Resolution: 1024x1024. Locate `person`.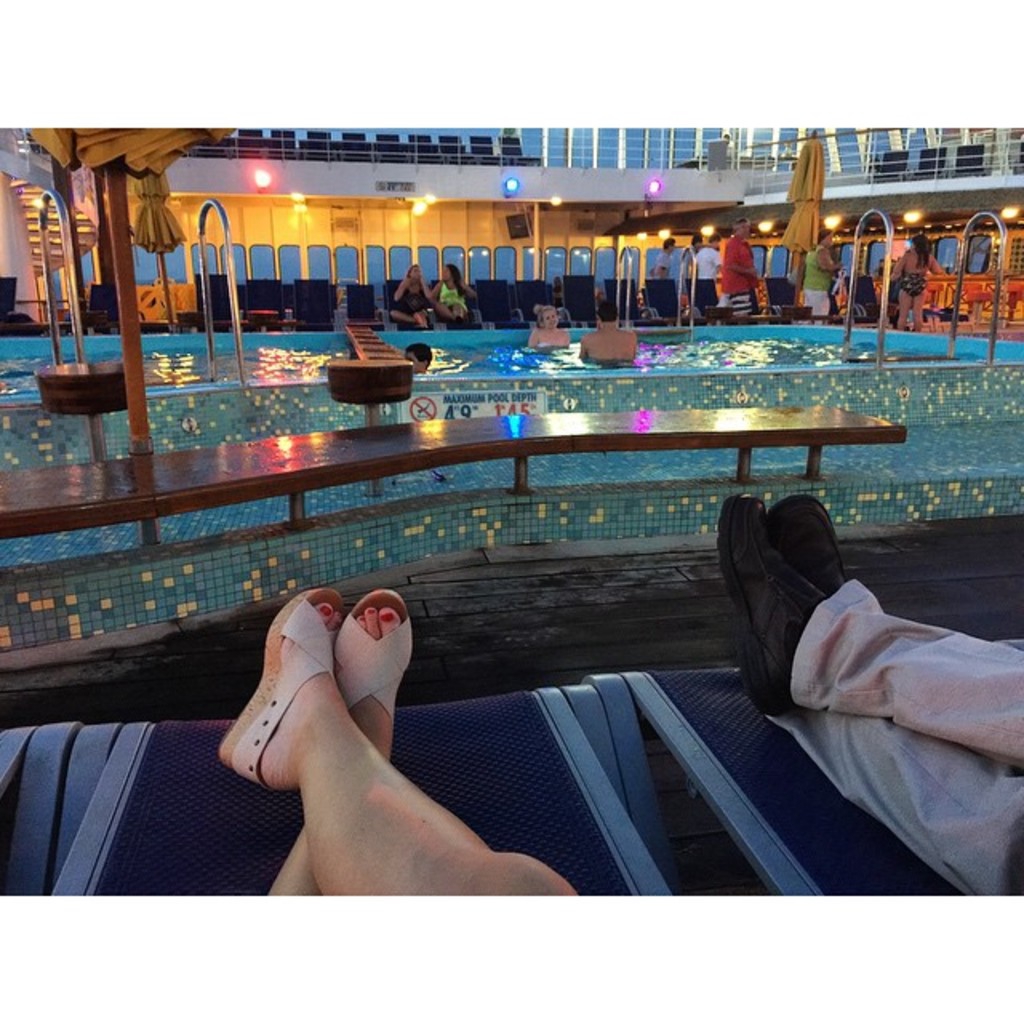
<region>406, 339, 434, 373</region>.
